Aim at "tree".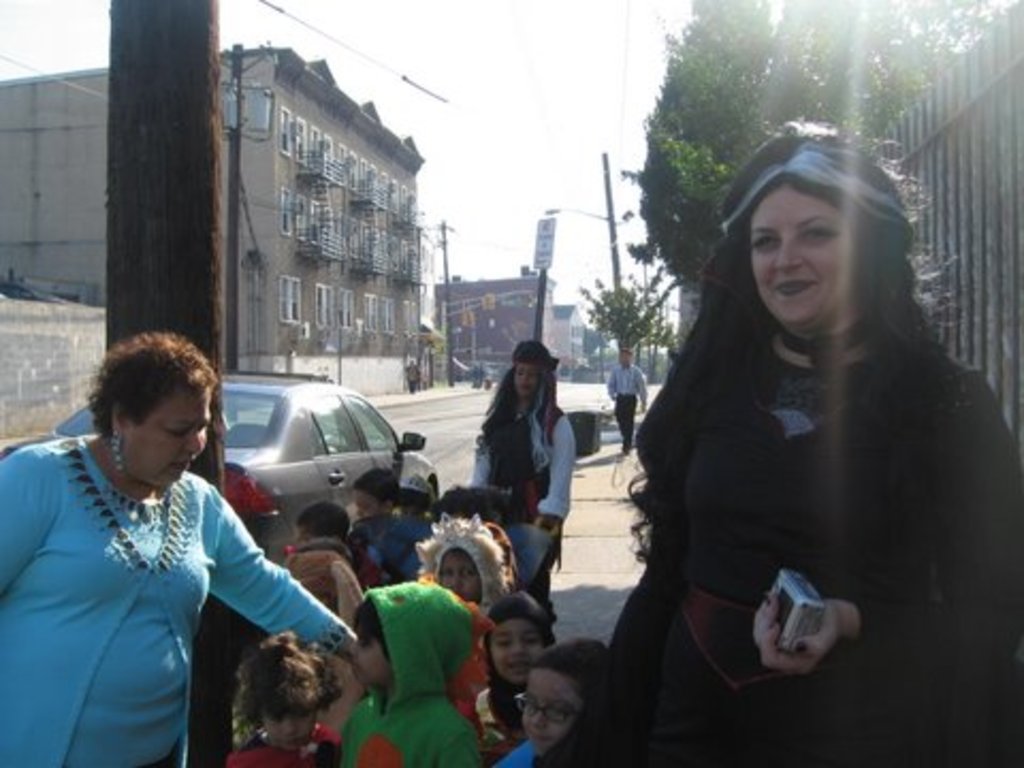
Aimed at [576,260,678,369].
